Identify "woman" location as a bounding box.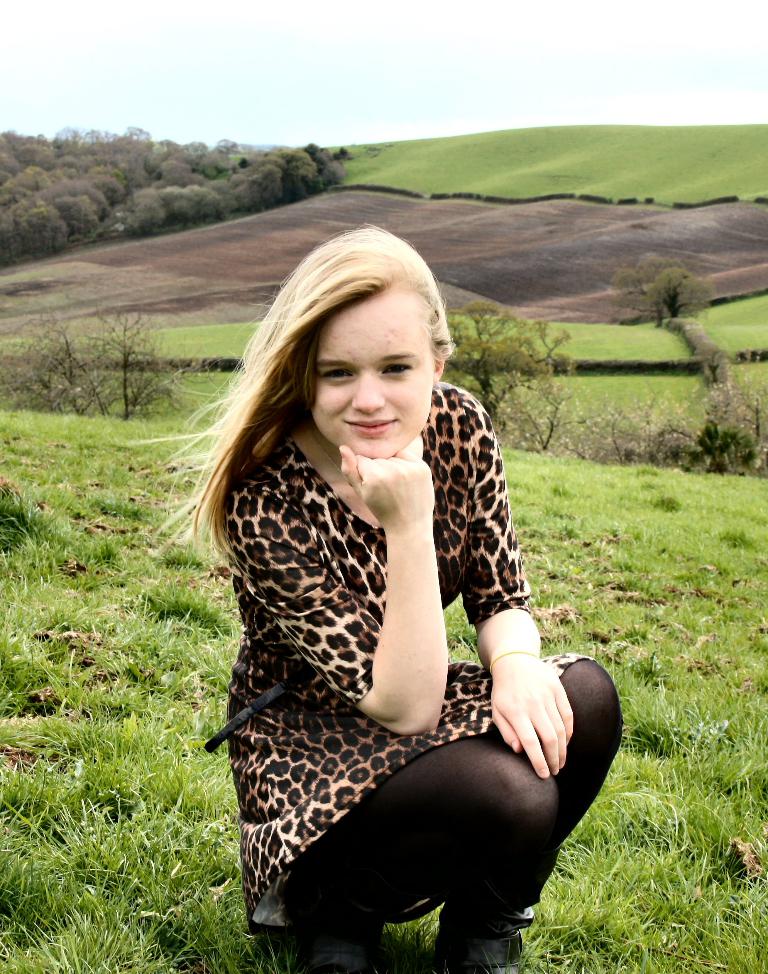
[x1=189, y1=192, x2=594, y2=964].
